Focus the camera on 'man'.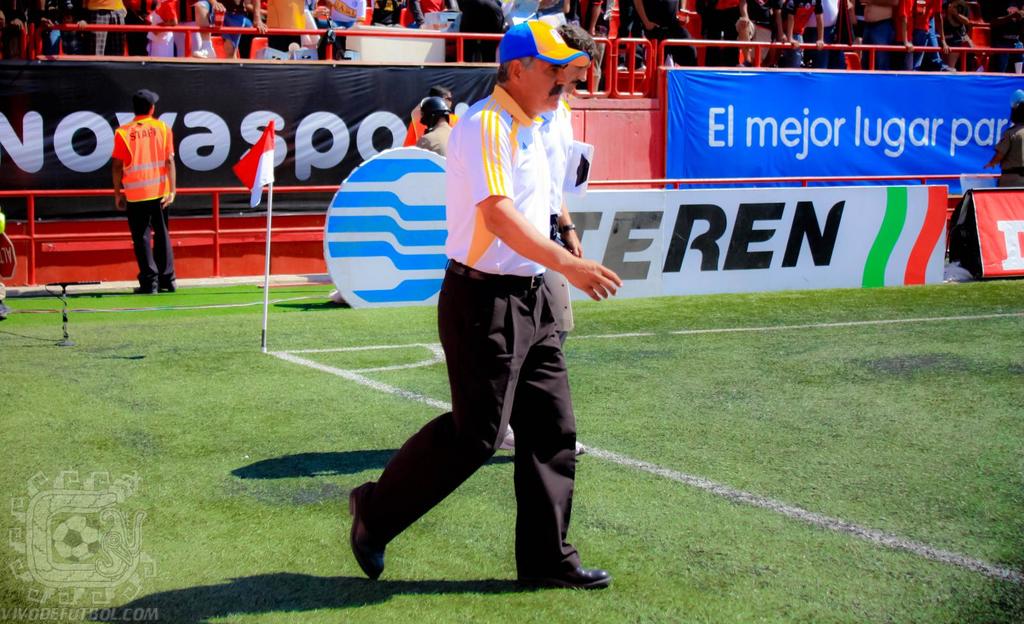
Focus region: <box>102,83,186,300</box>.
